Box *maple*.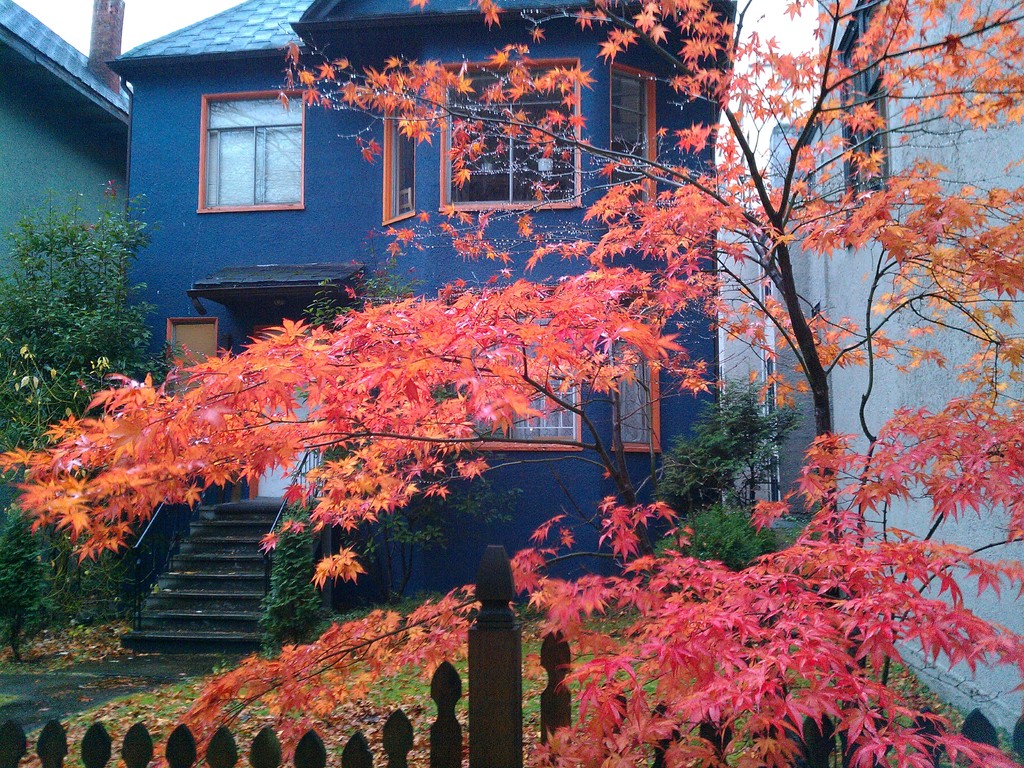
Rect(24, 28, 954, 669).
